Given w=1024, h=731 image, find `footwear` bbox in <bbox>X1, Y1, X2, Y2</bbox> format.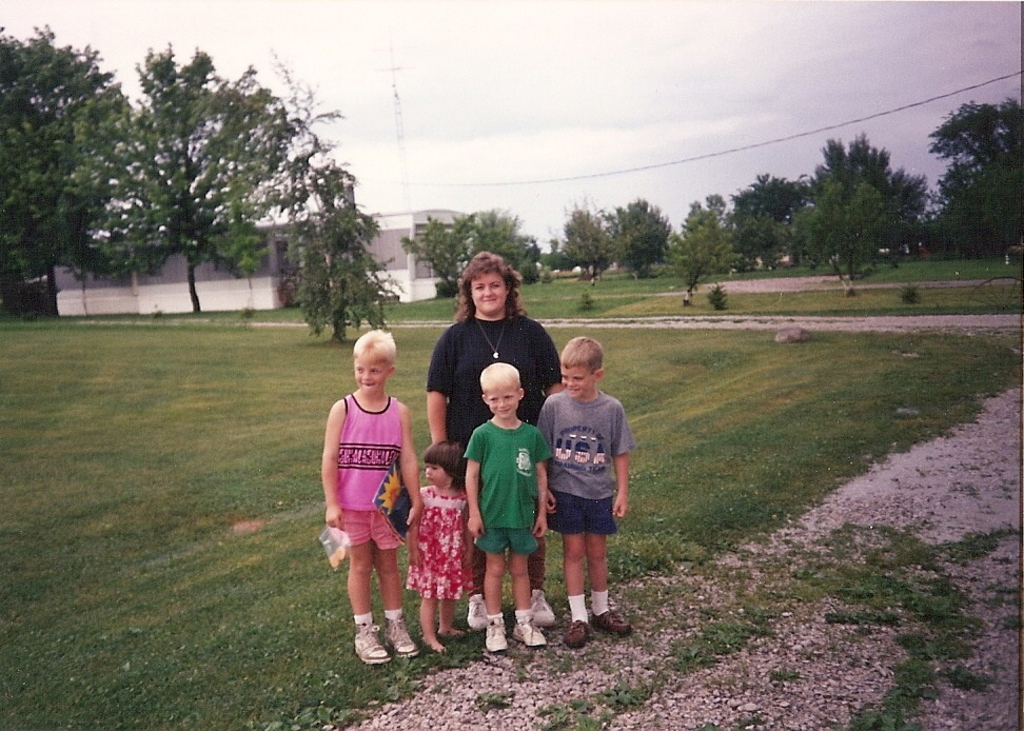
<bbox>563, 623, 592, 651</bbox>.
